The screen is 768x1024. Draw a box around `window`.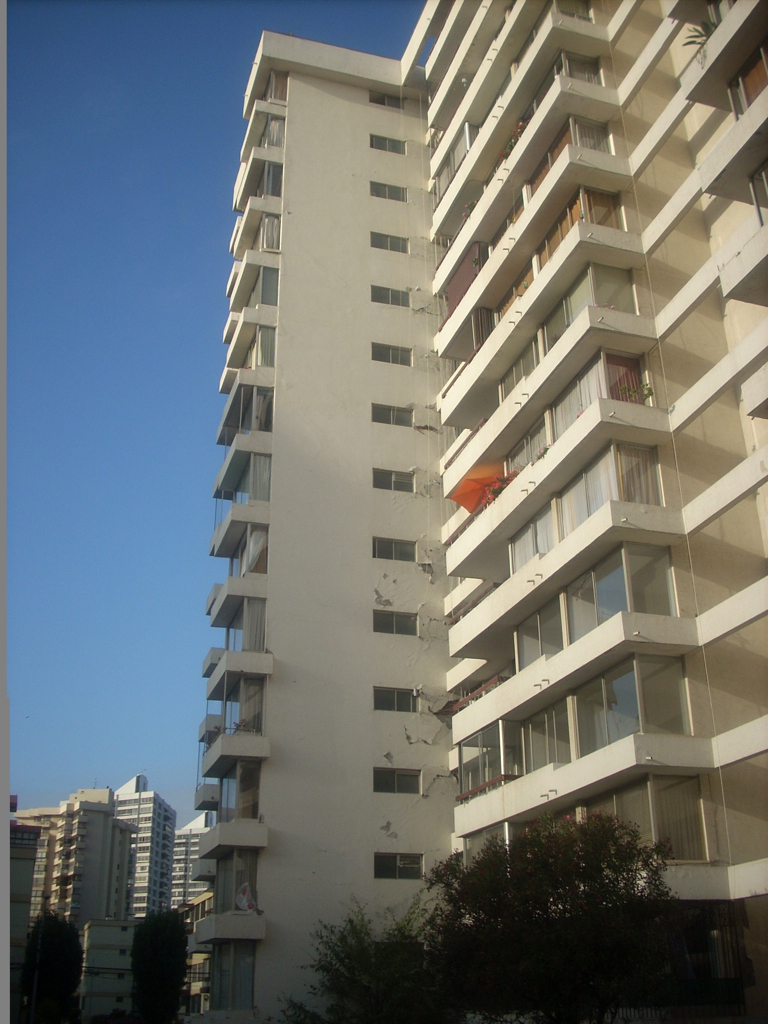
373, 607, 419, 633.
